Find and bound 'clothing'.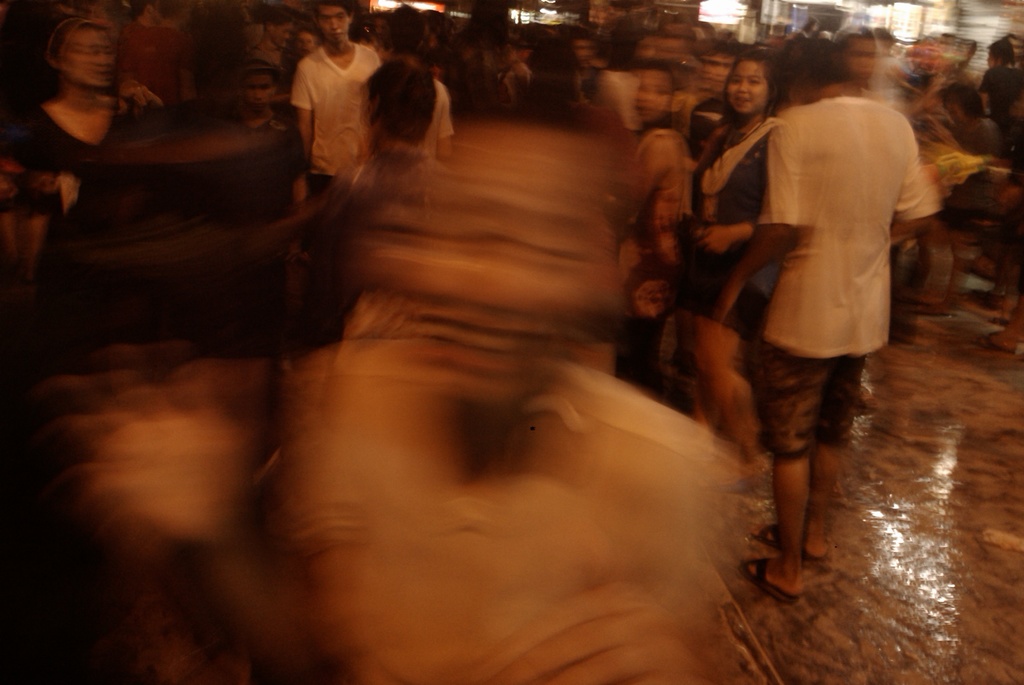
Bound: [284,36,387,181].
